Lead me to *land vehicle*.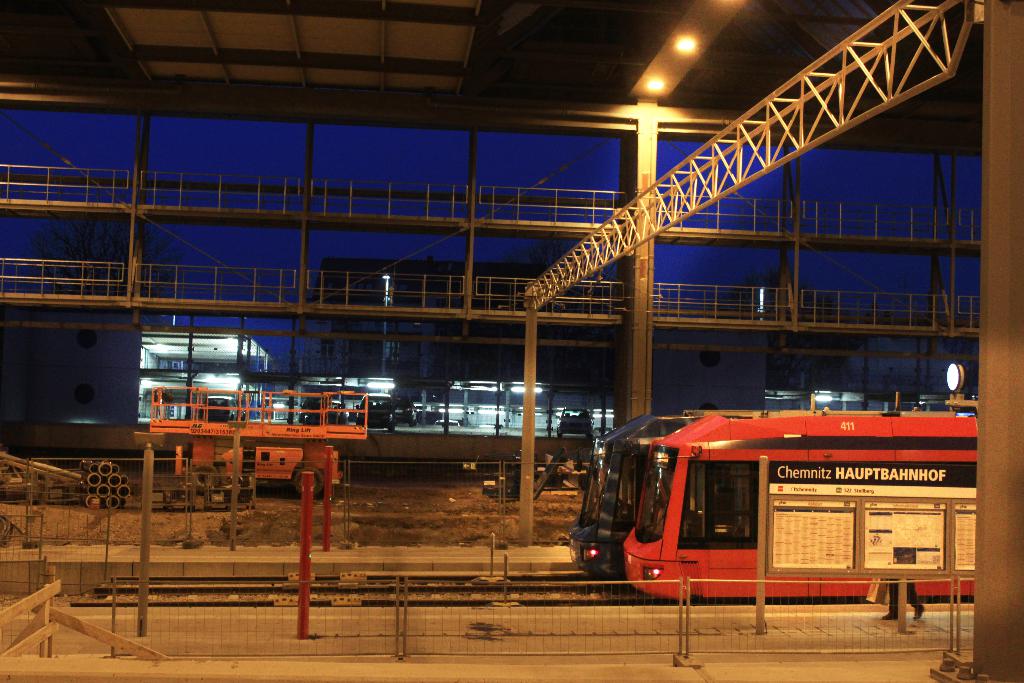
Lead to <box>572,390,1023,630</box>.
